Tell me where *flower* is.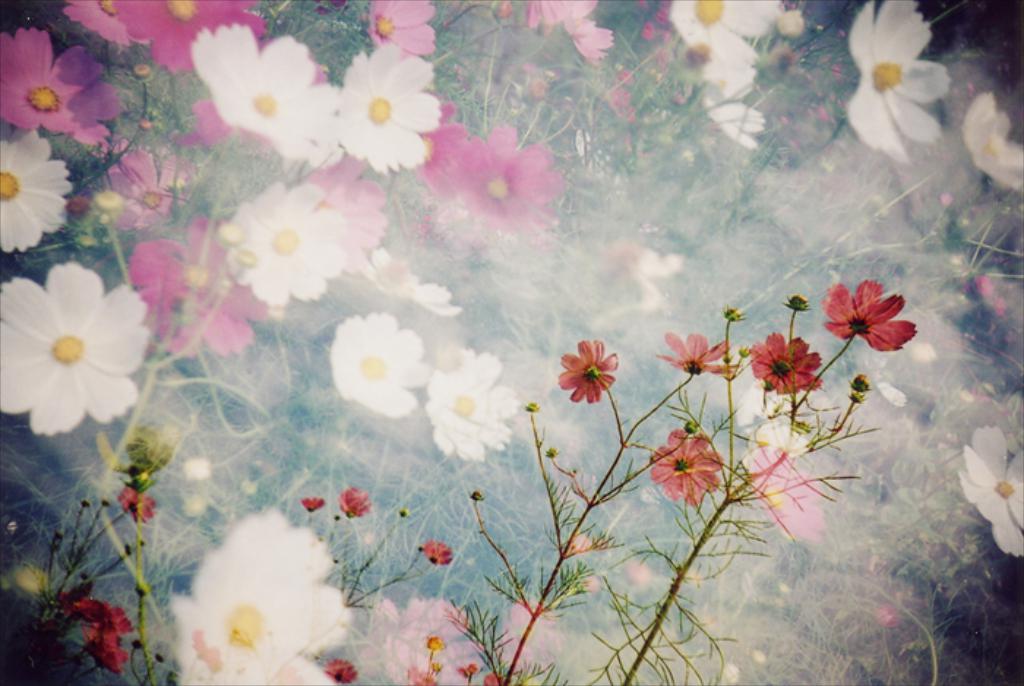
*flower* is at box(219, 176, 341, 310).
